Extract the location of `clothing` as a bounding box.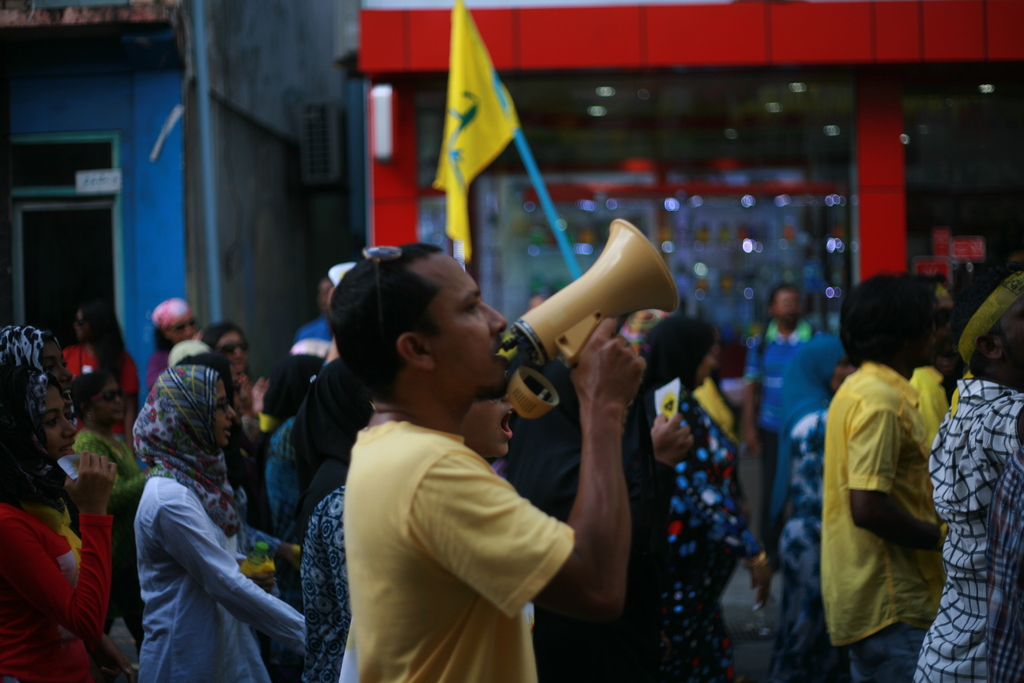
BBox(145, 347, 172, 386).
